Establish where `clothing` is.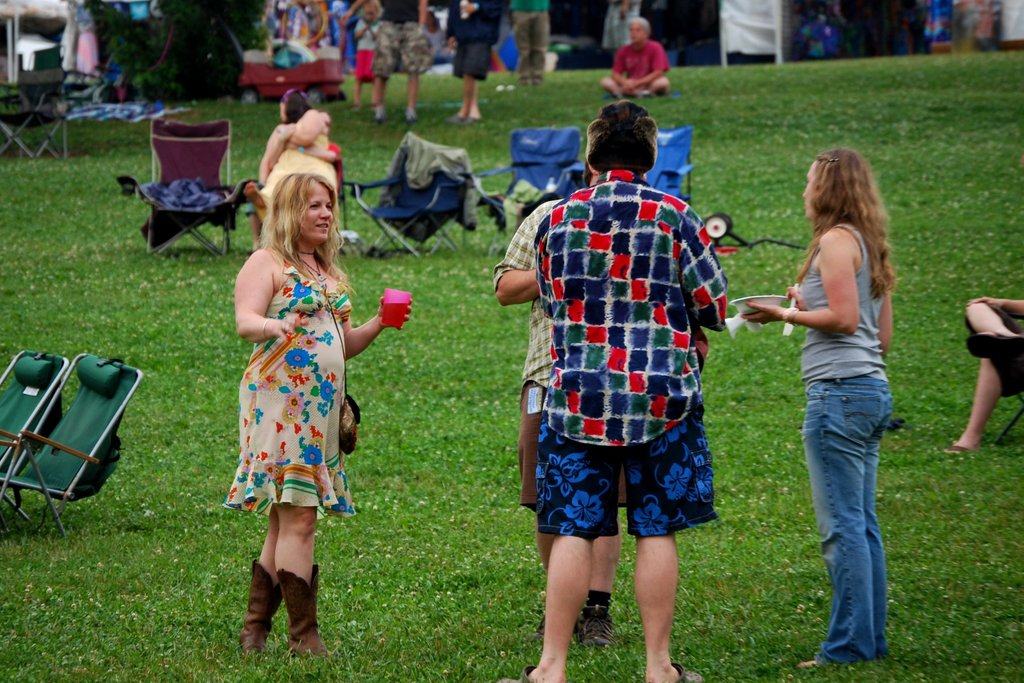
Established at crop(510, 1, 550, 78).
